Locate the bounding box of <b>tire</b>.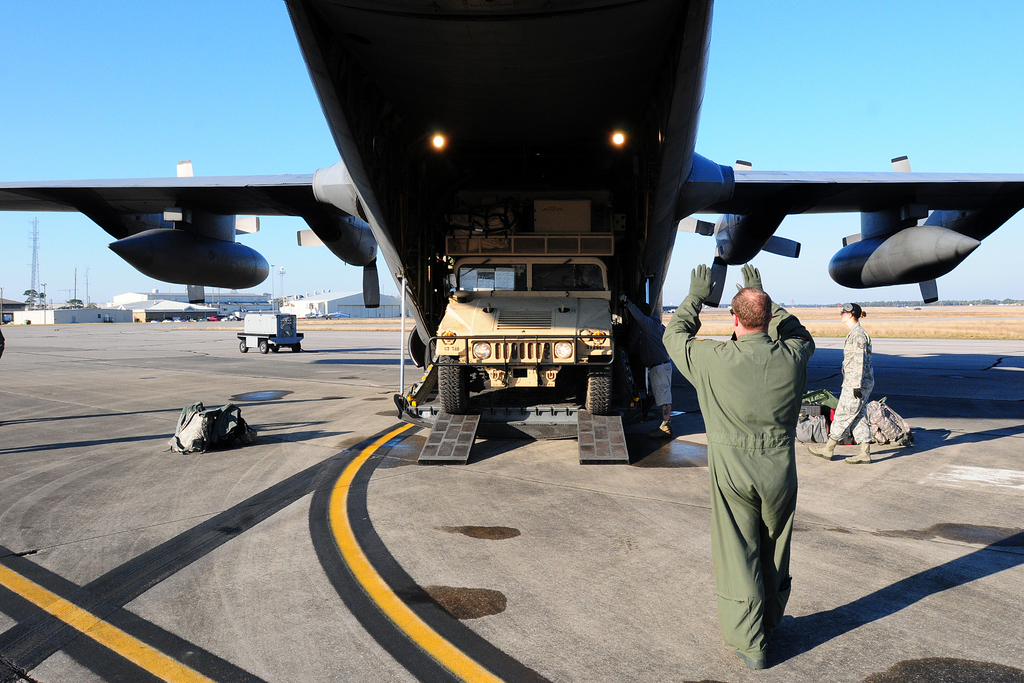
Bounding box: [x1=235, y1=336, x2=245, y2=352].
